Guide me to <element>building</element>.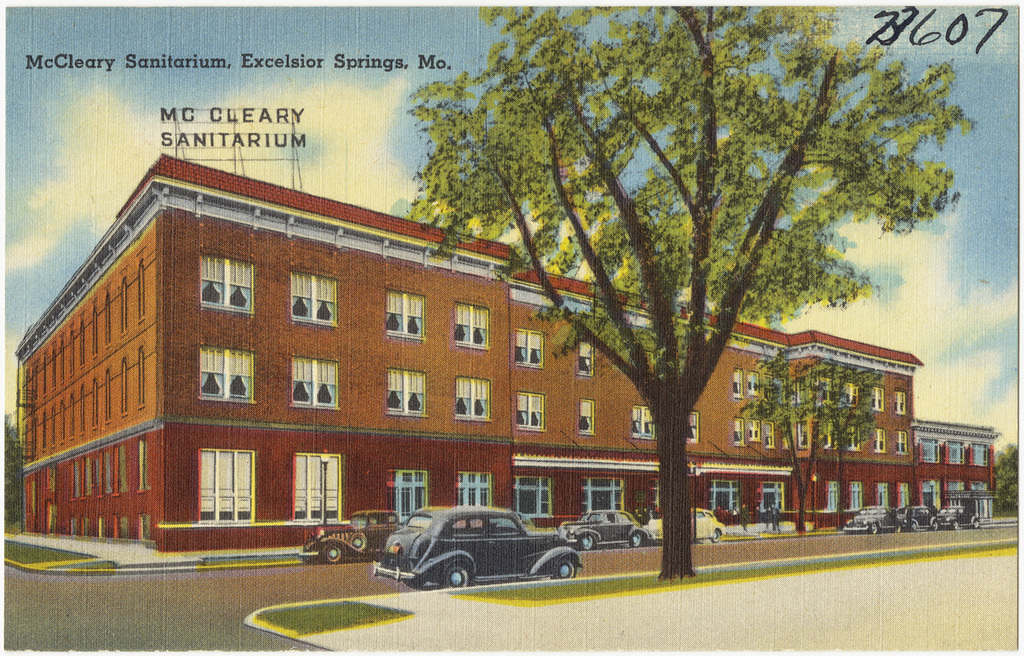
Guidance: detection(14, 154, 1001, 547).
